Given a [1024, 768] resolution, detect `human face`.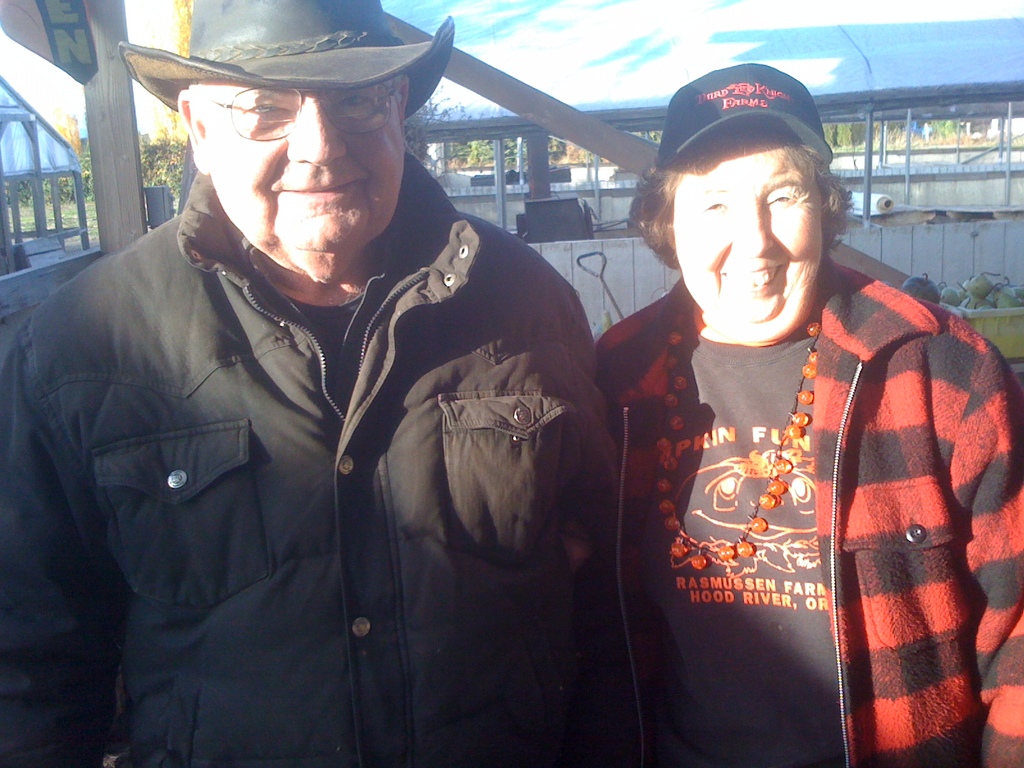
select_region(205, 83, 406, 254).
